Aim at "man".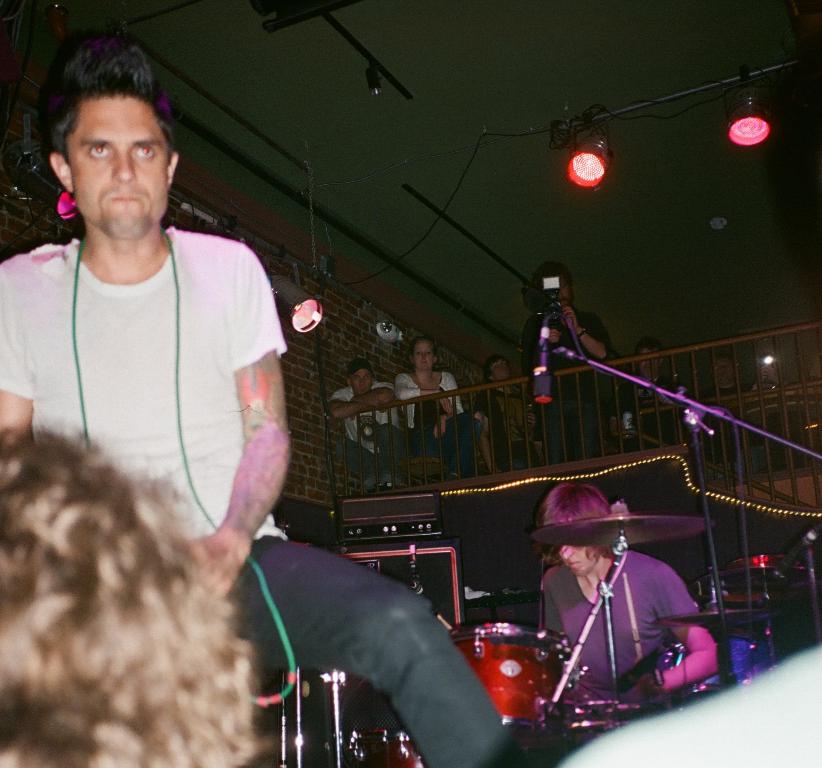
Aimed at <box>514,265,616,467</box>.
